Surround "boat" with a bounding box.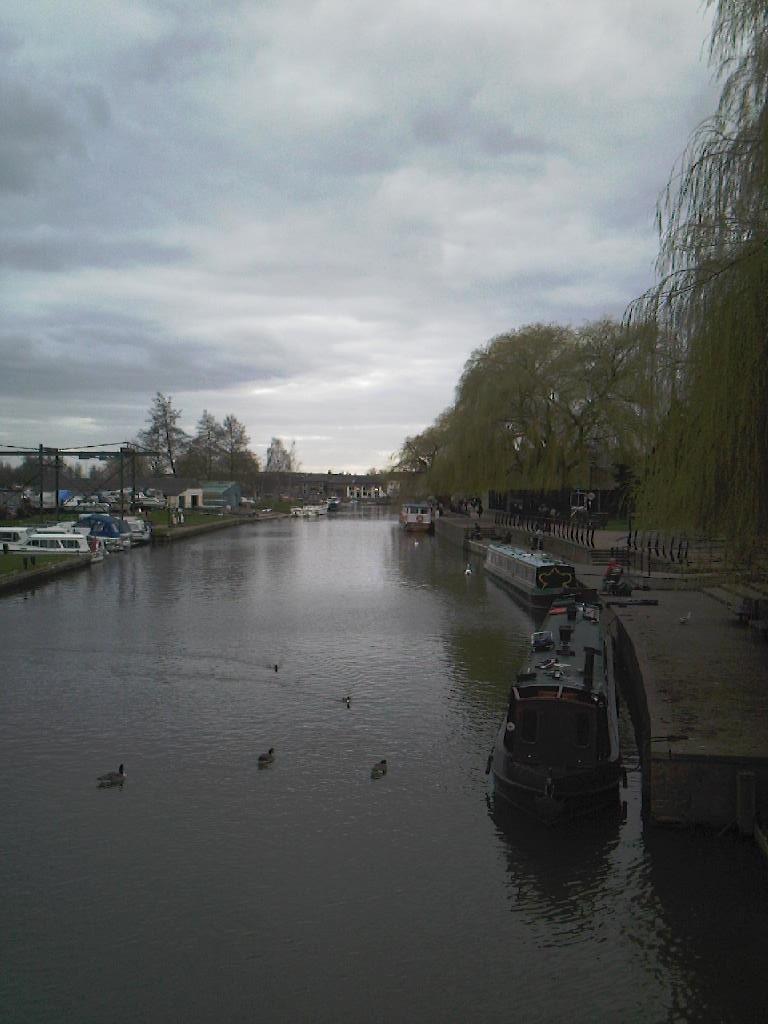
bbox=[487, 564, 666, 835].
